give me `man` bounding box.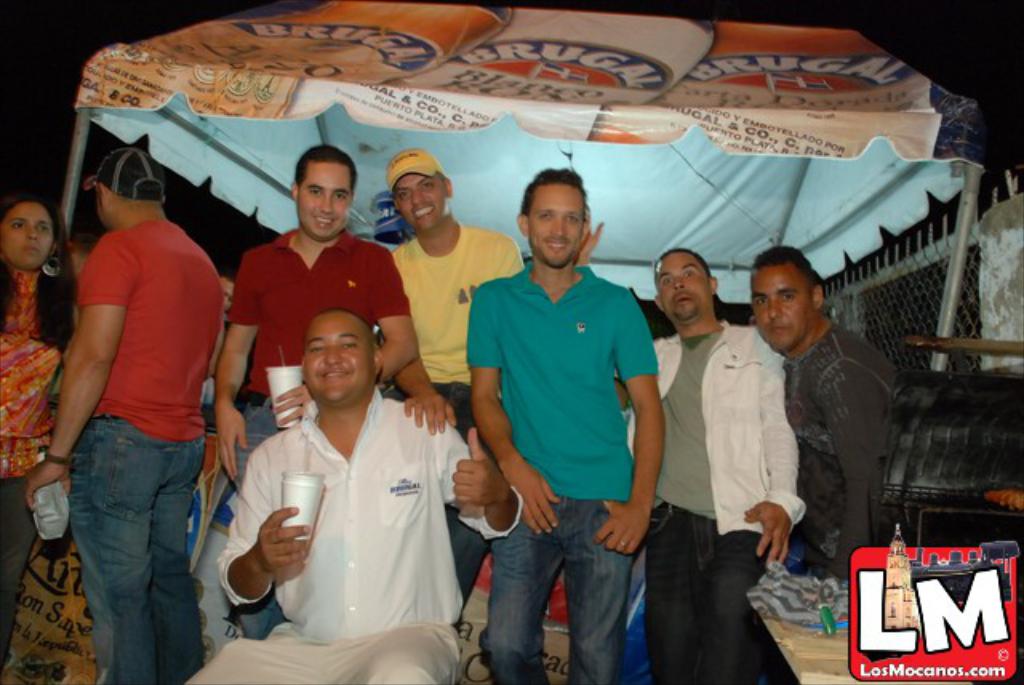
bbox=[570, 205, 810, 683].
